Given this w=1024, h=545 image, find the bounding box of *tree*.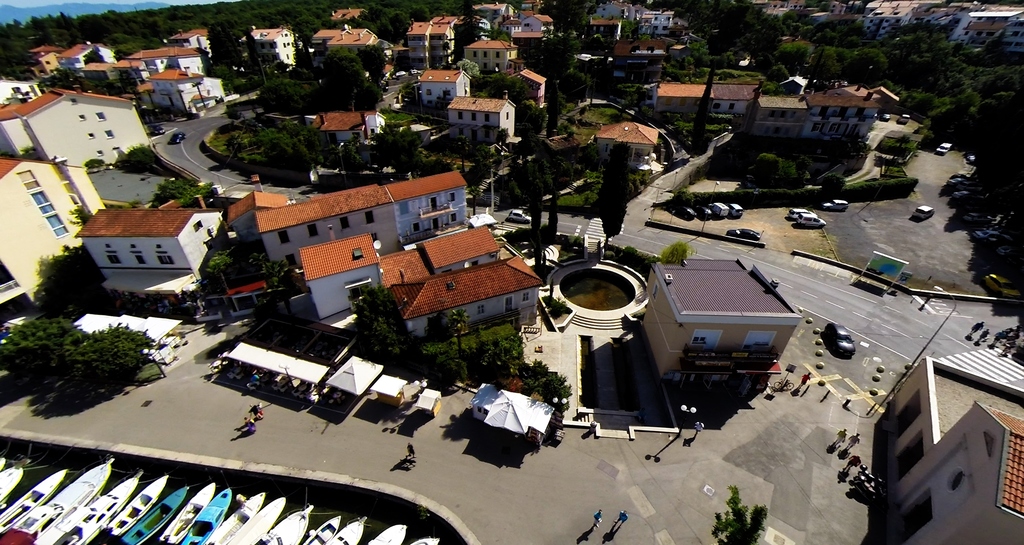
box(458, 160, 492, 205).
